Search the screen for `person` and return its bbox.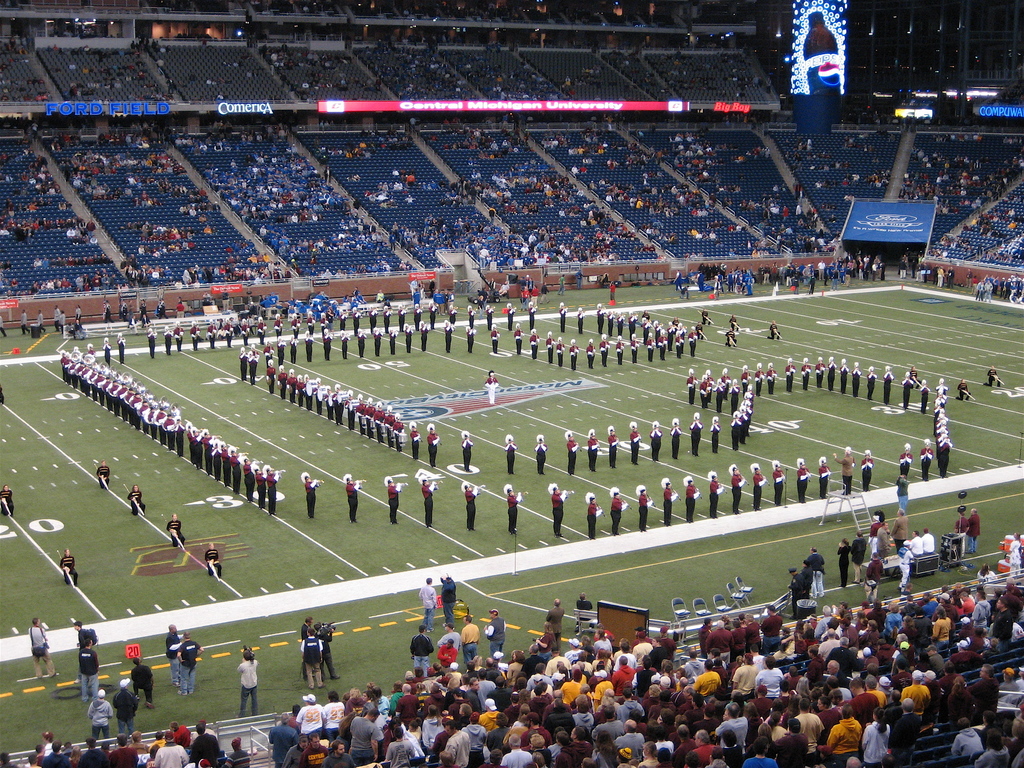
Found: 405, 323, 413, 353.
